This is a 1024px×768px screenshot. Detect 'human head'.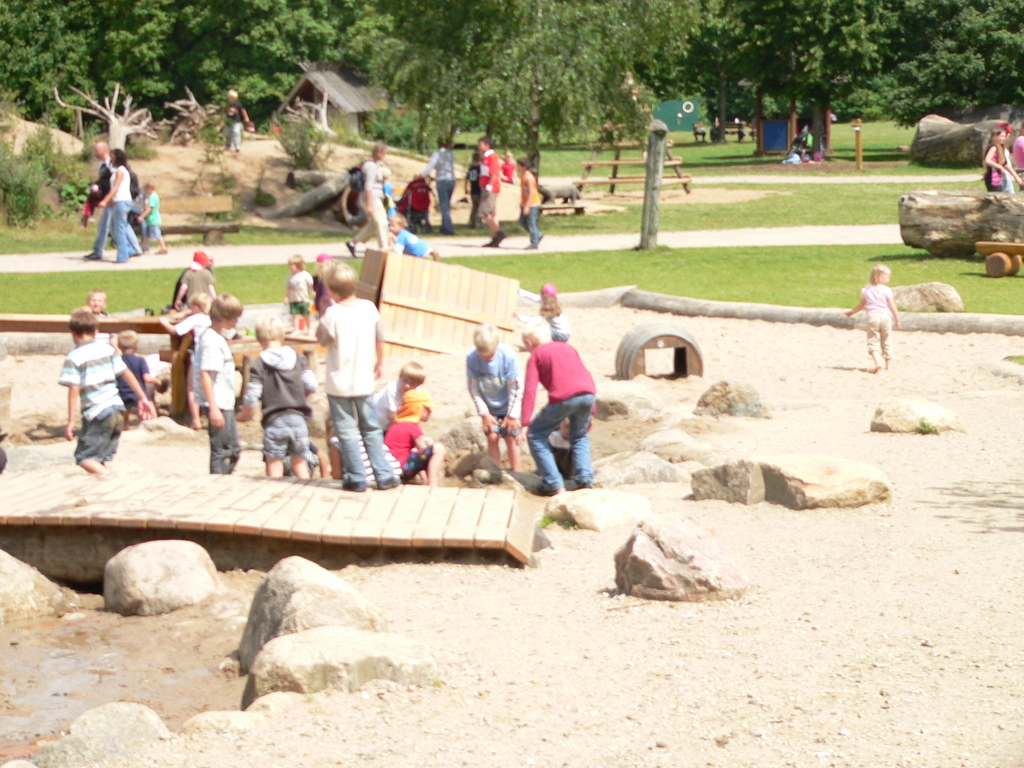
l=369, t=139, r=387, b=165.
